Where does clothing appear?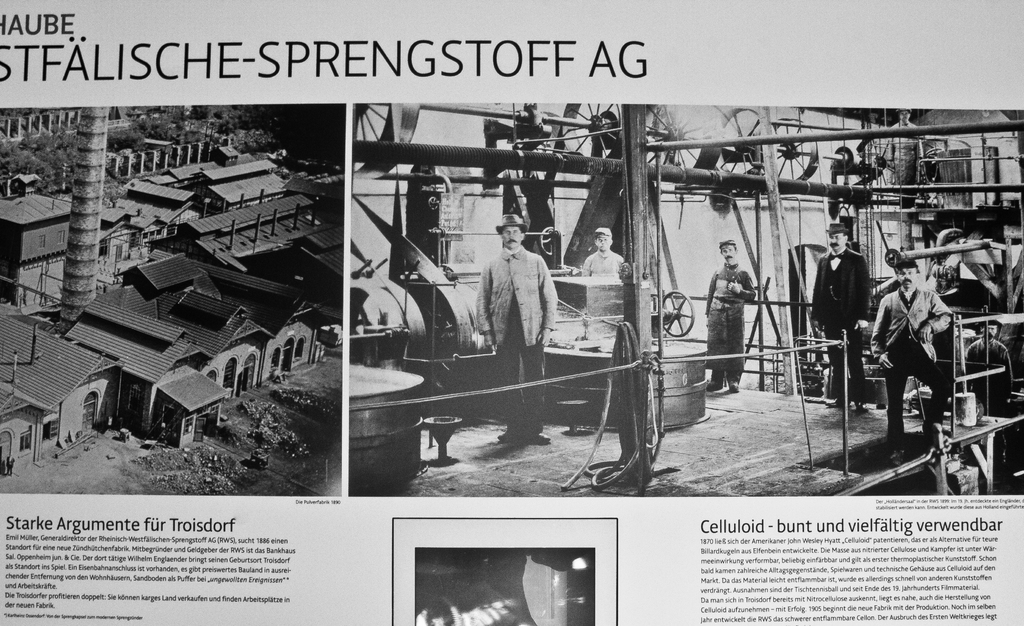
Appears at (x1=964, y1=340, x2=1014, y2=471).
